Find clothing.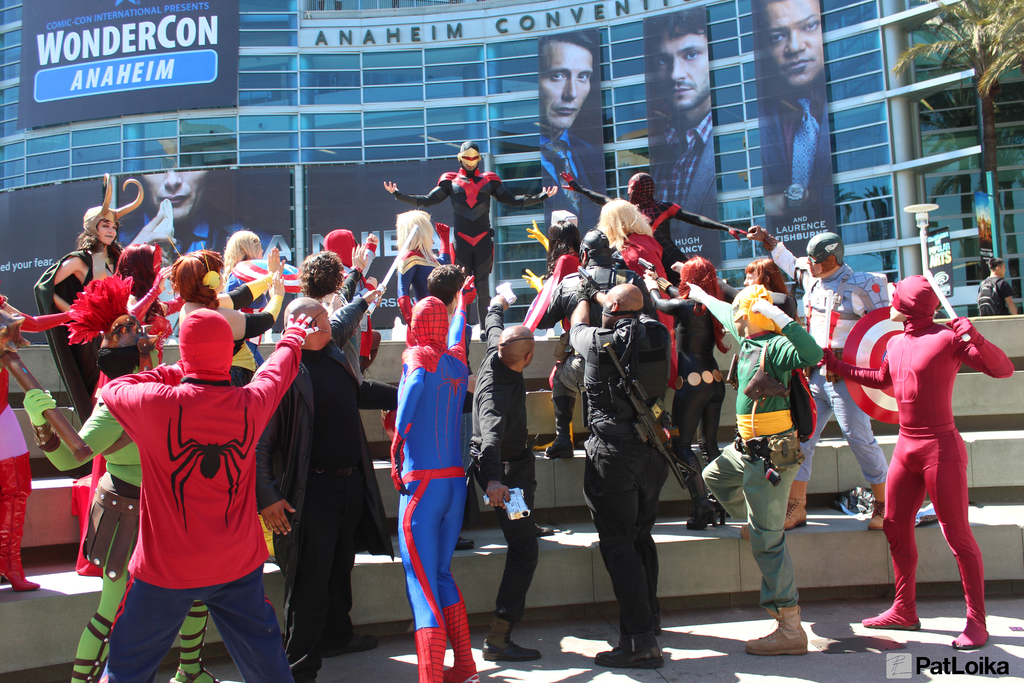
bbox=[0, 290, 72, 554].
